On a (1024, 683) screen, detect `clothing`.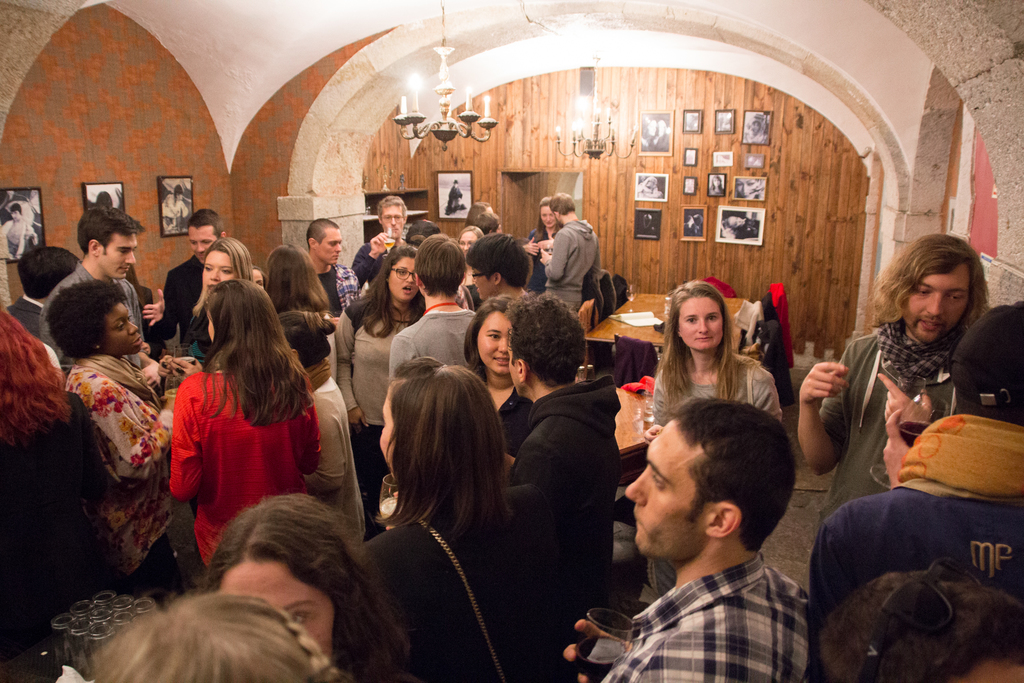
[651,133,667,150].
